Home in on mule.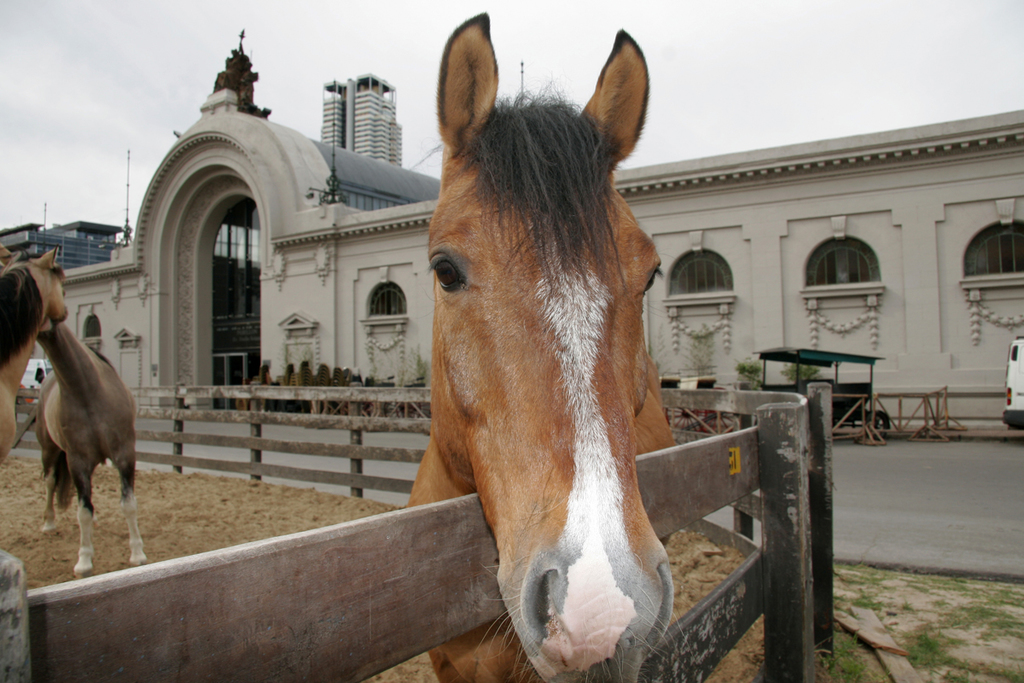
Homed in at 0:238:70:464.
